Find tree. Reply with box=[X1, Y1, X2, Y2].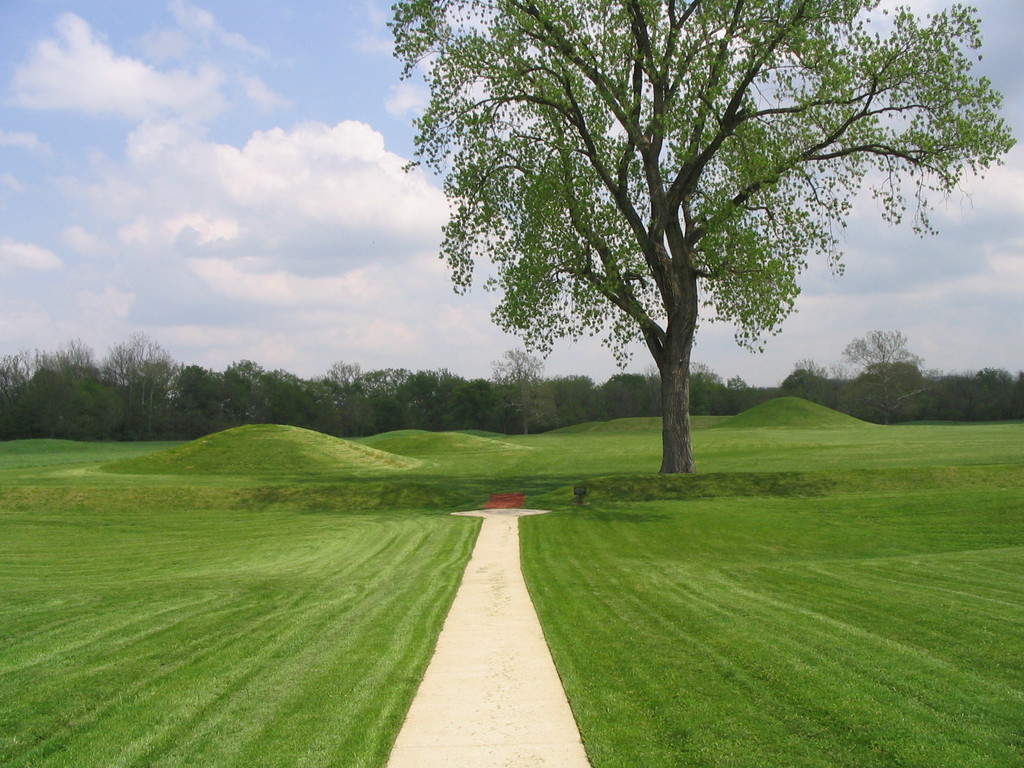
box=[312, 350, 415, 432].
